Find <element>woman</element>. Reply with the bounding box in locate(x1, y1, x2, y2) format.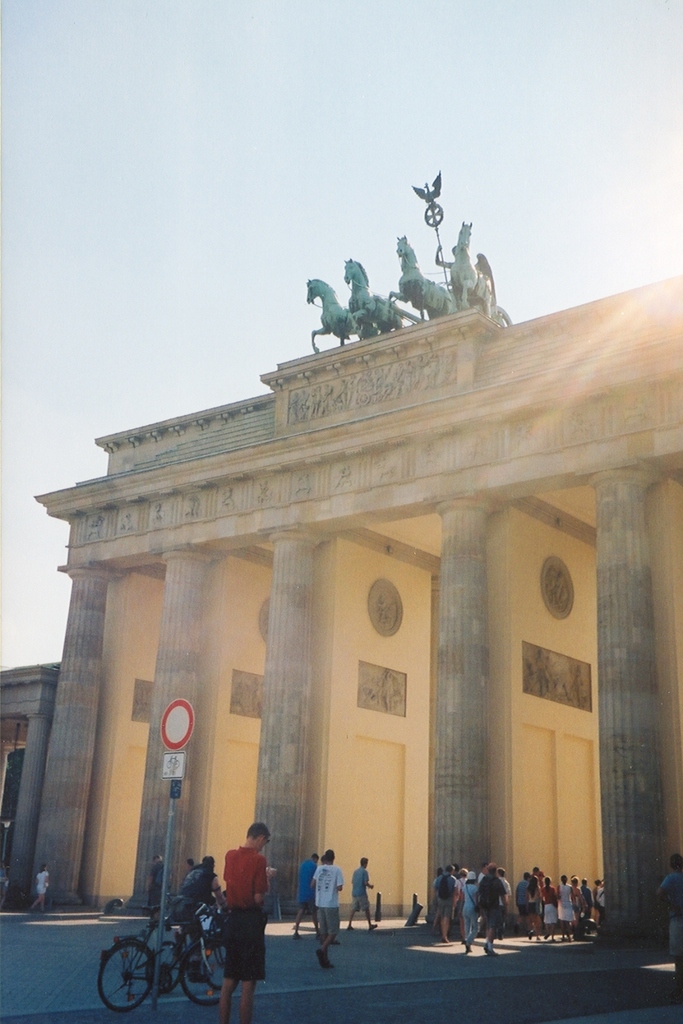
locate(26, 860, 46, 913).
